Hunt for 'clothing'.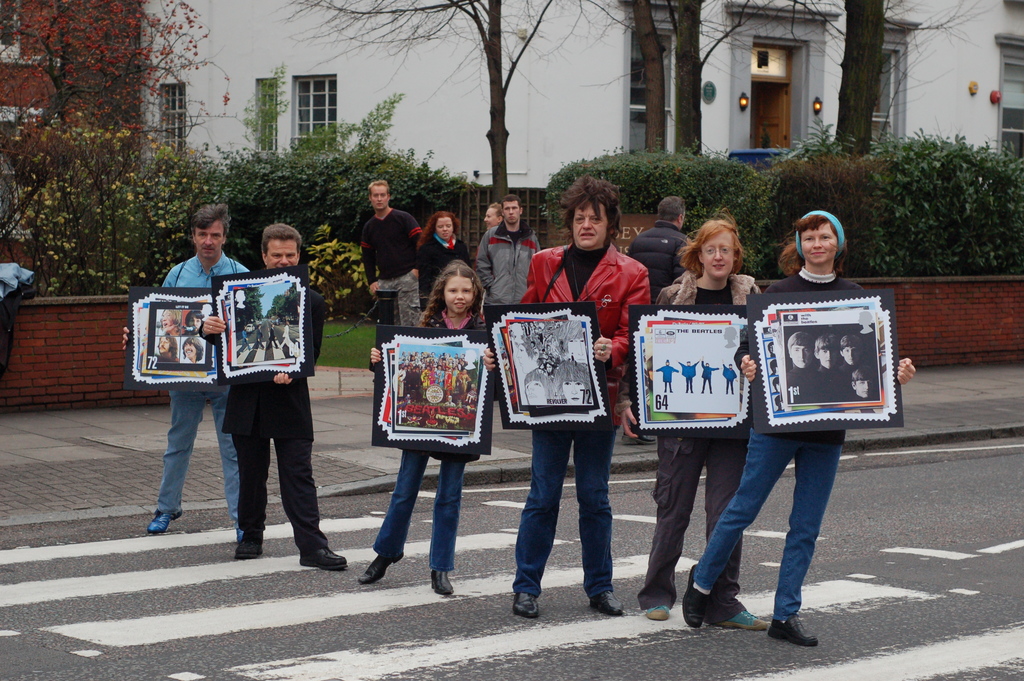
Hunted down at (360,206,425,326).
